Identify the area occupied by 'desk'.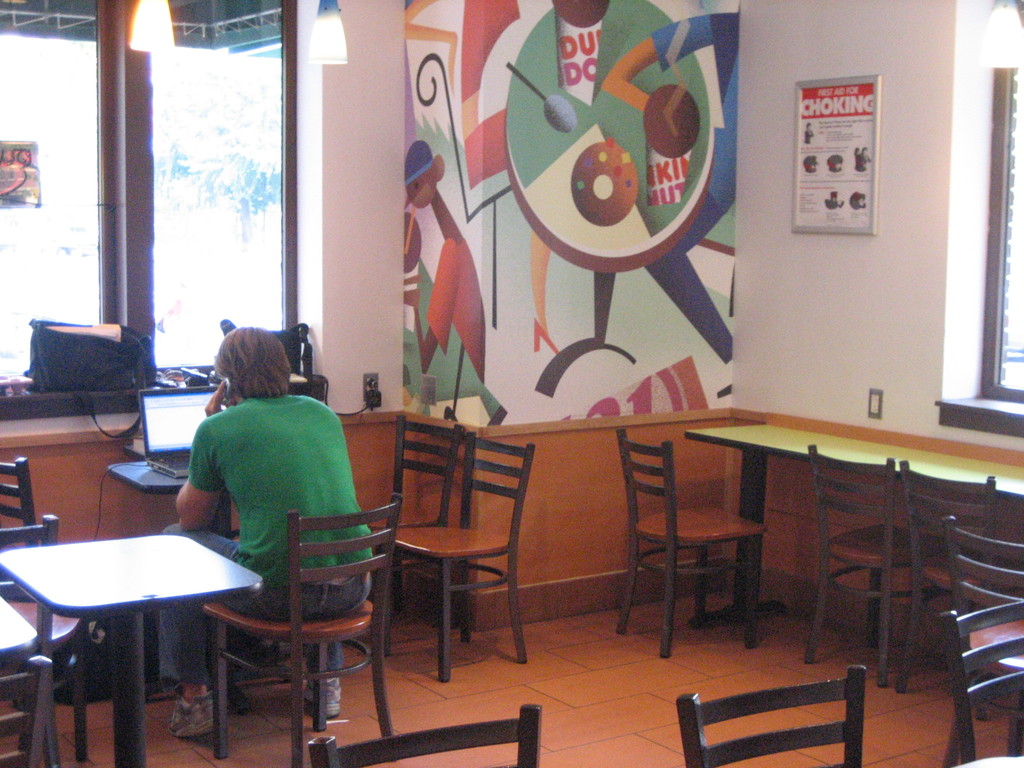
Area: [648, 424, 1002, 712].
